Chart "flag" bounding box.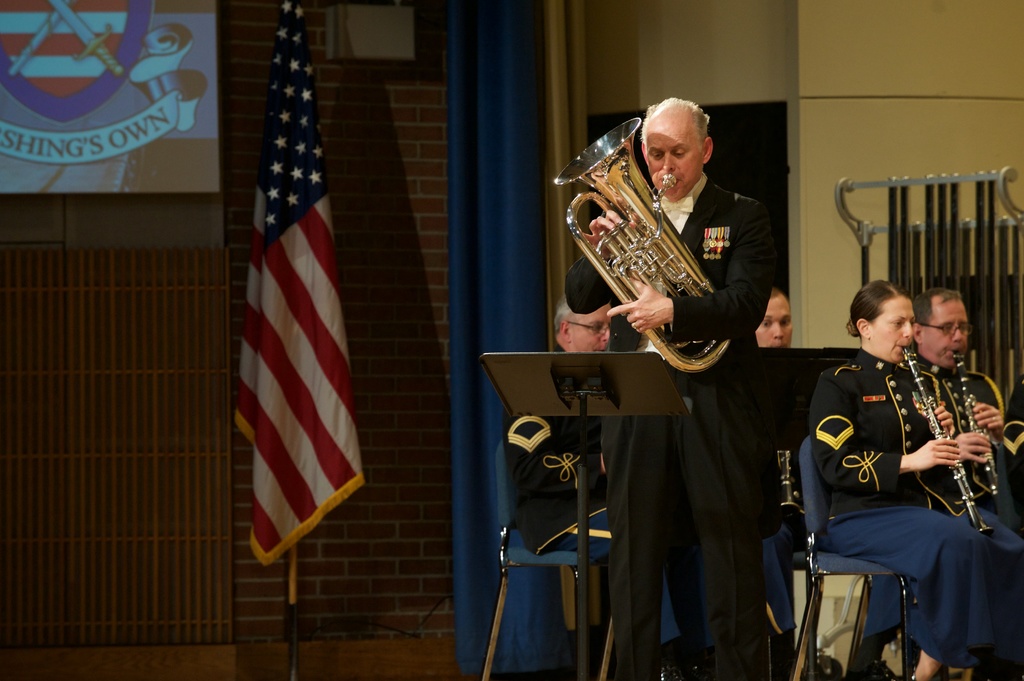
Charted: (left=228, top=39, right=380, bottom=618).
